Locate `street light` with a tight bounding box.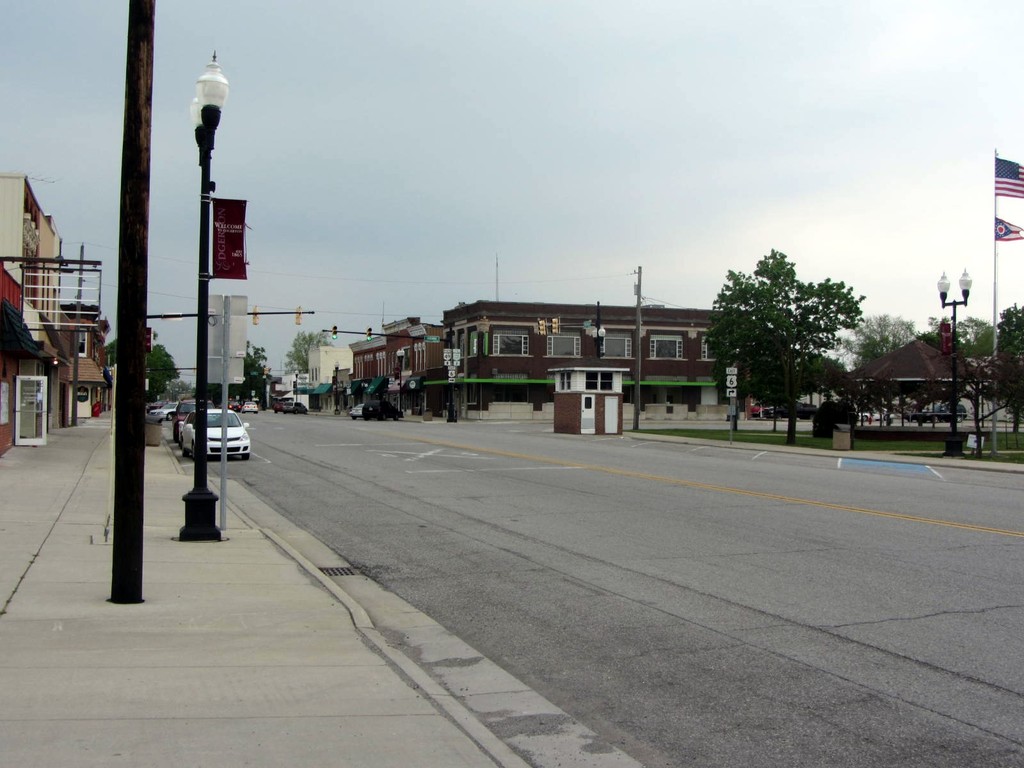
crop(330, 359, 341, 409).
